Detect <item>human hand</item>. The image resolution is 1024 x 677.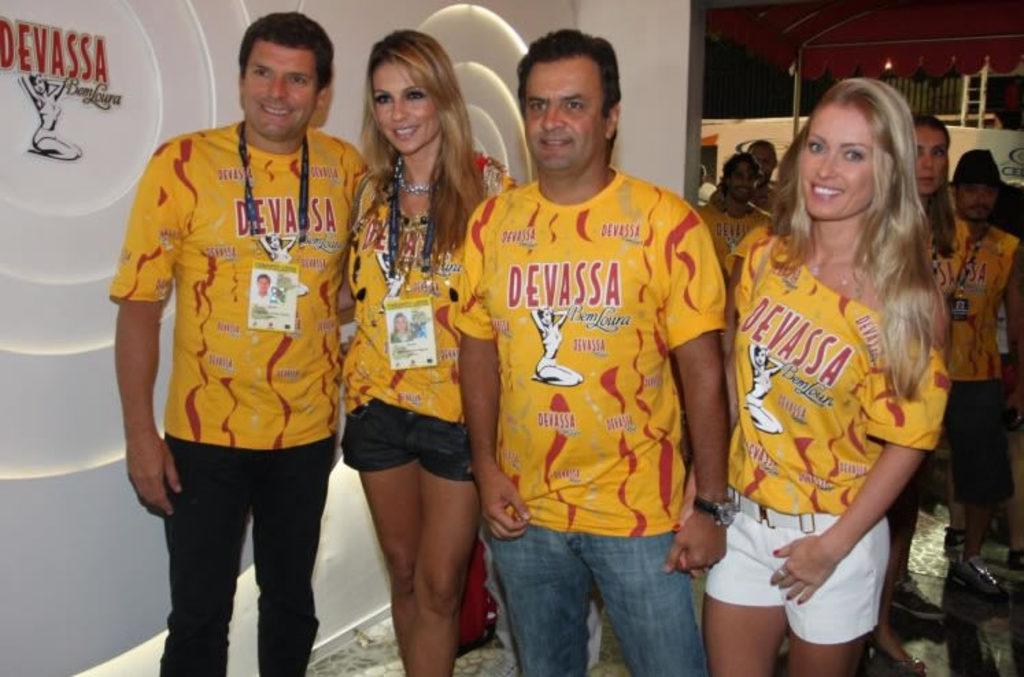
l=780, t=515, r=870, b=619.
